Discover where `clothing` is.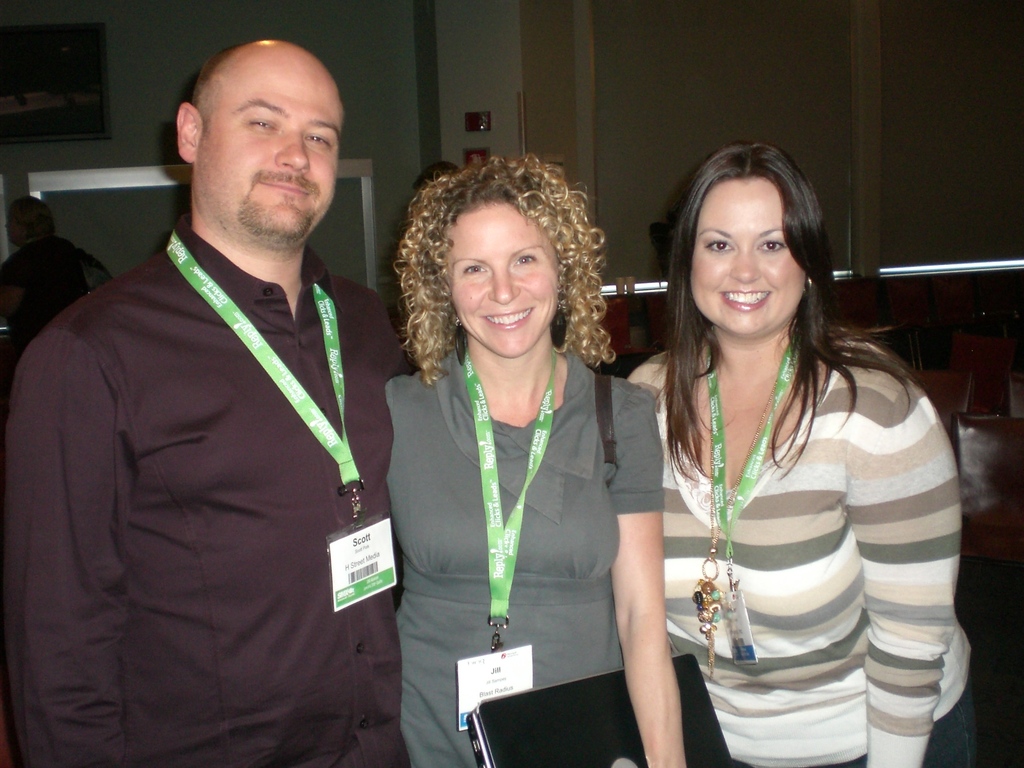
Discovered at crop(379, 336, 665, 767).
